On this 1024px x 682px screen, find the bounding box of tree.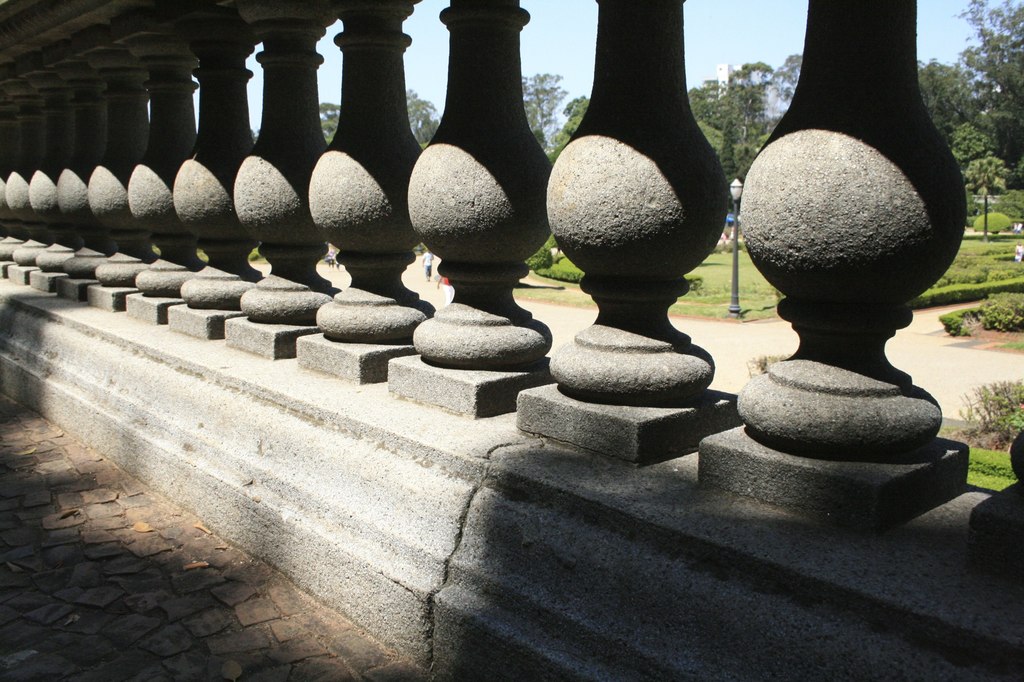
Bounding box: 521, 74, 568, 141.
